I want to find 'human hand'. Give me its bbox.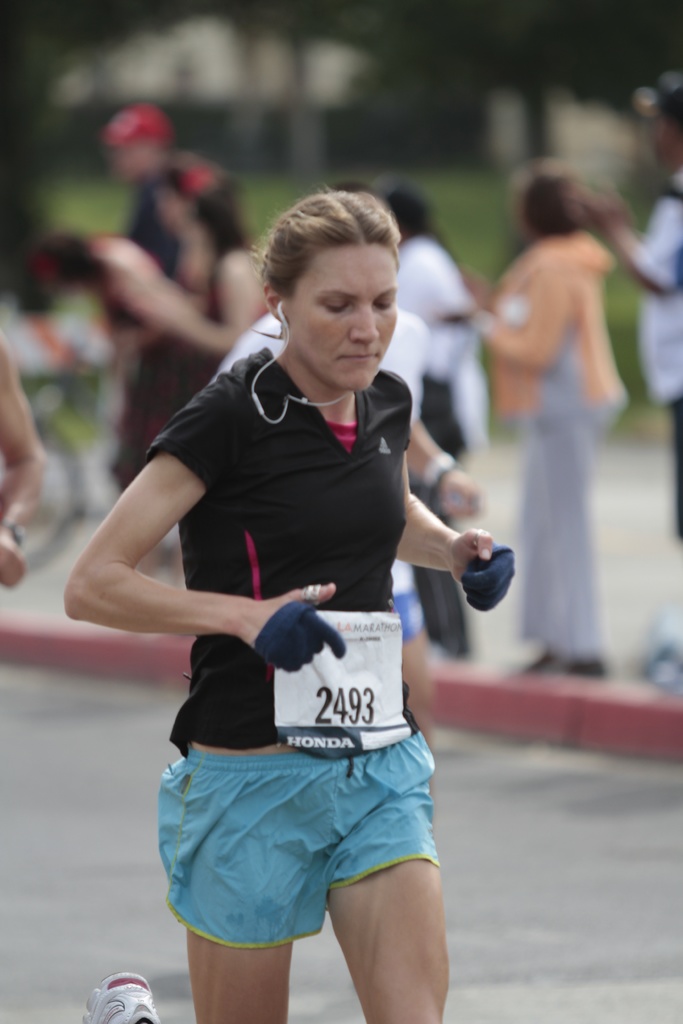
[239,580,349,675].
